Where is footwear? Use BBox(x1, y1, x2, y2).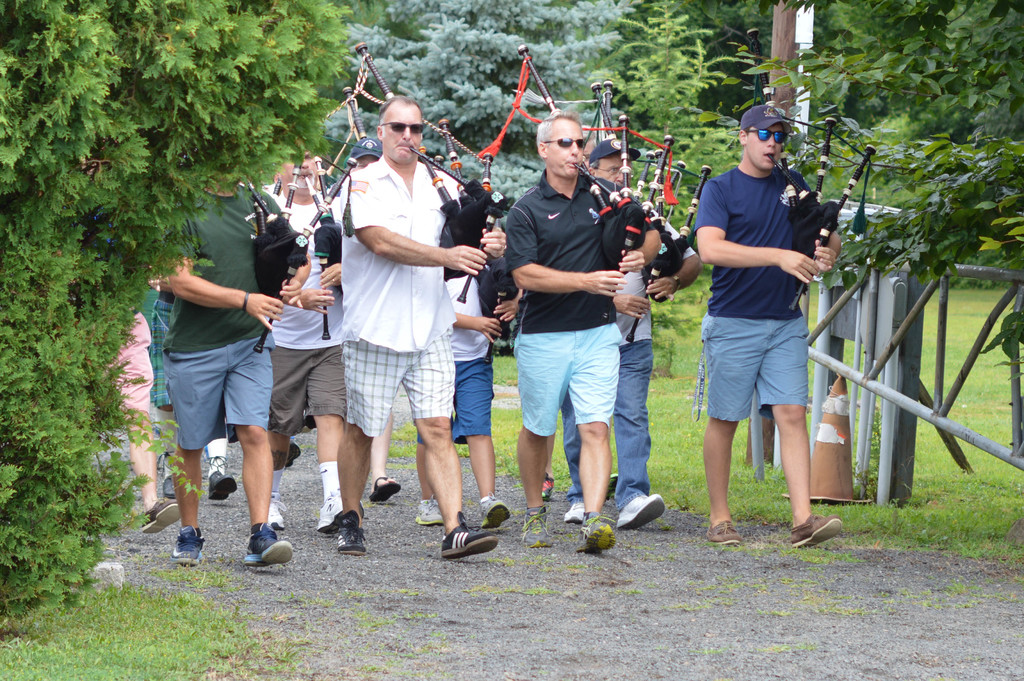
BBox(575, 516, 618, 555).
